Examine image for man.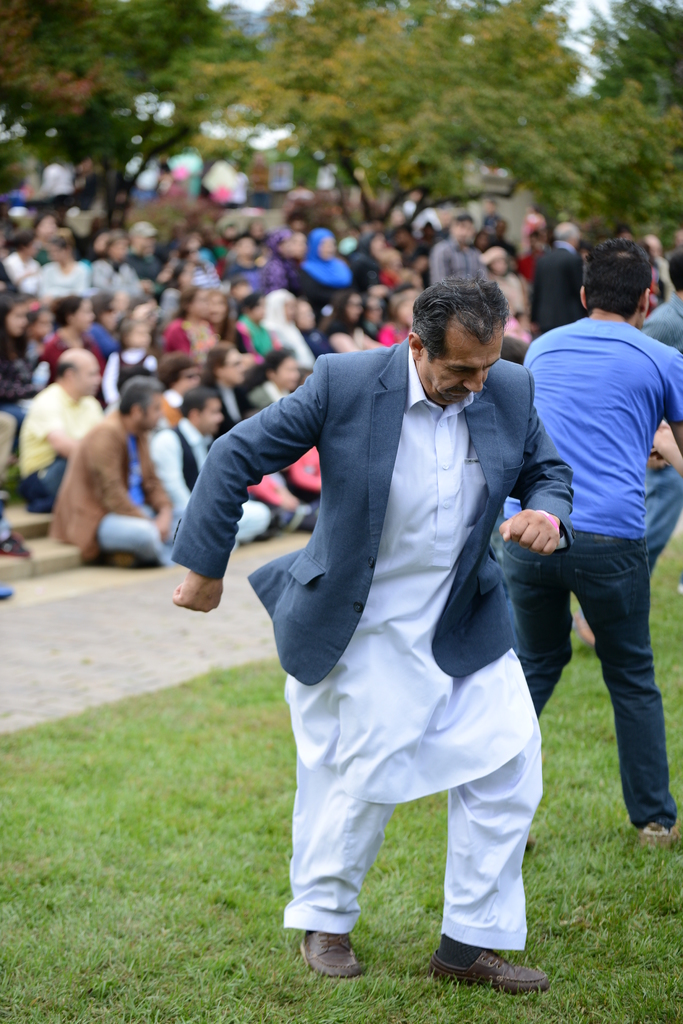
Examination result: (512,242,682,844).
